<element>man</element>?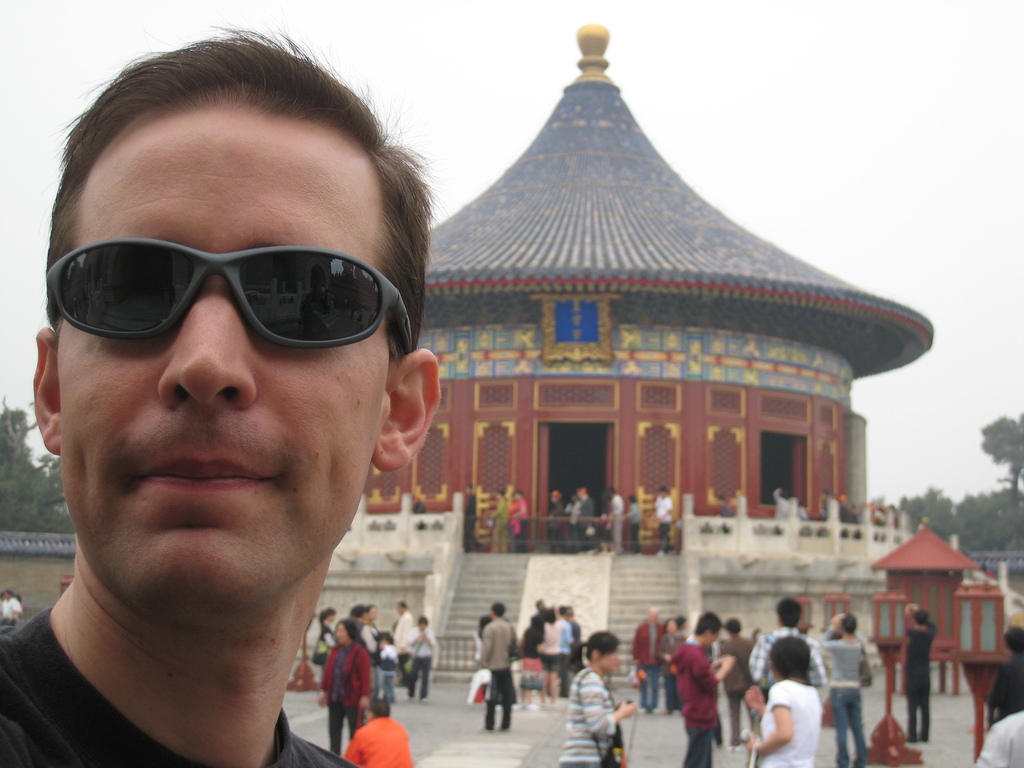
detection(633, 603, 662, 713)
